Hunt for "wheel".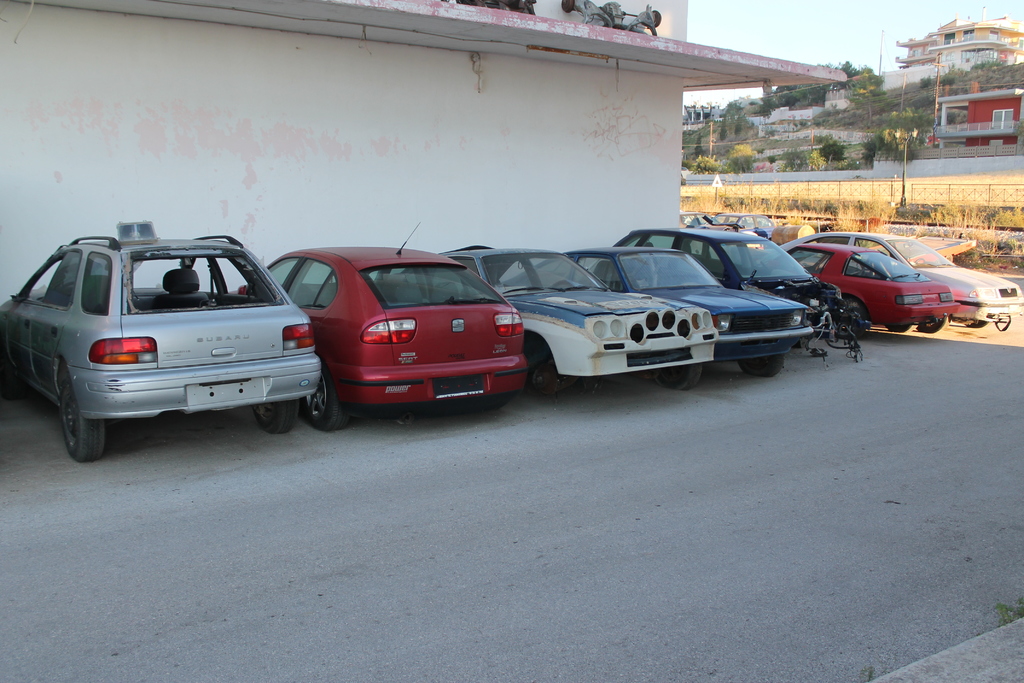
Hunted down at crop(250, 399, 295, 435).
